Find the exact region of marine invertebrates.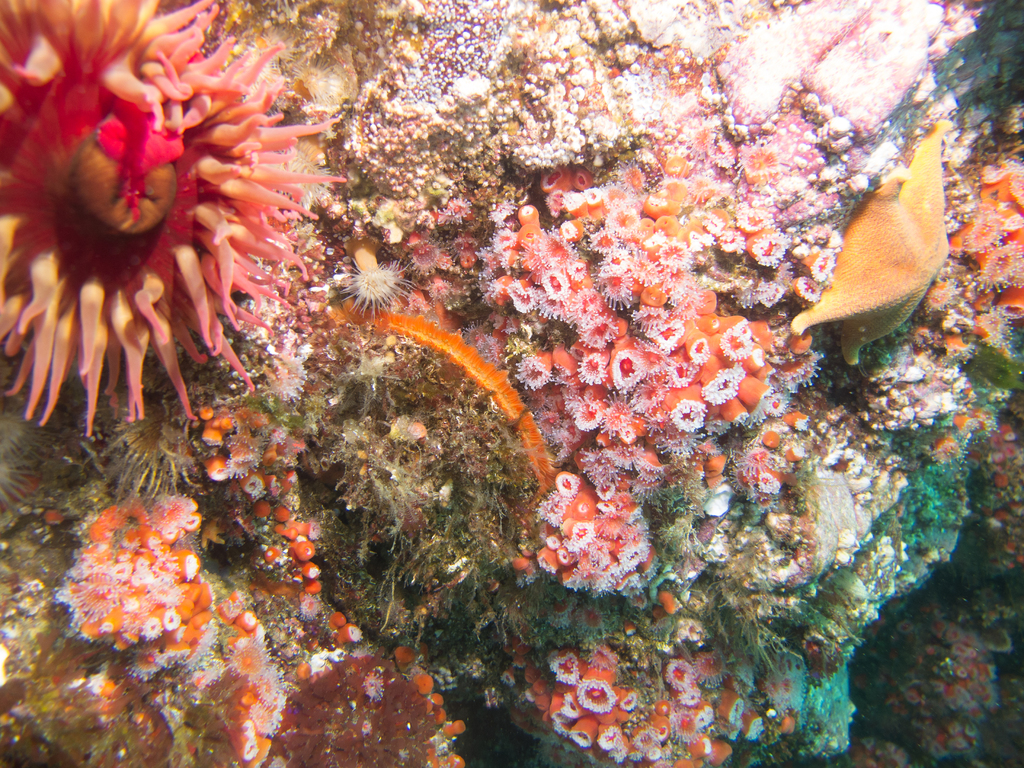
Exact region: left=236, top=465, right=270, bottom=502.
